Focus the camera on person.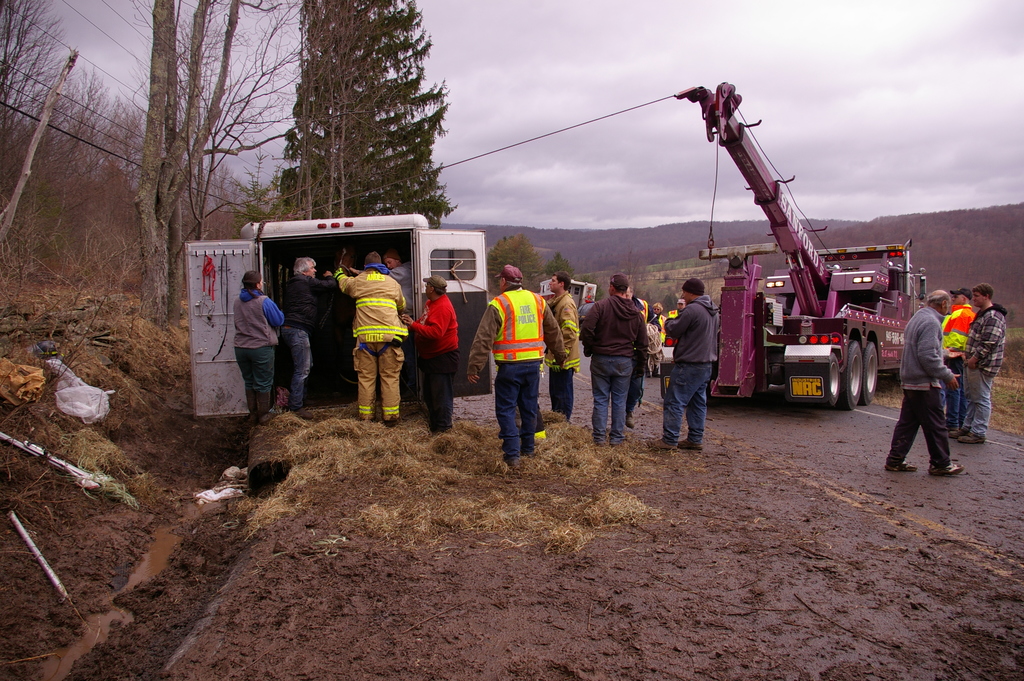
Focus region: {"x1": 542, "y1": 269, "x2": 580, "y2": 424}.
